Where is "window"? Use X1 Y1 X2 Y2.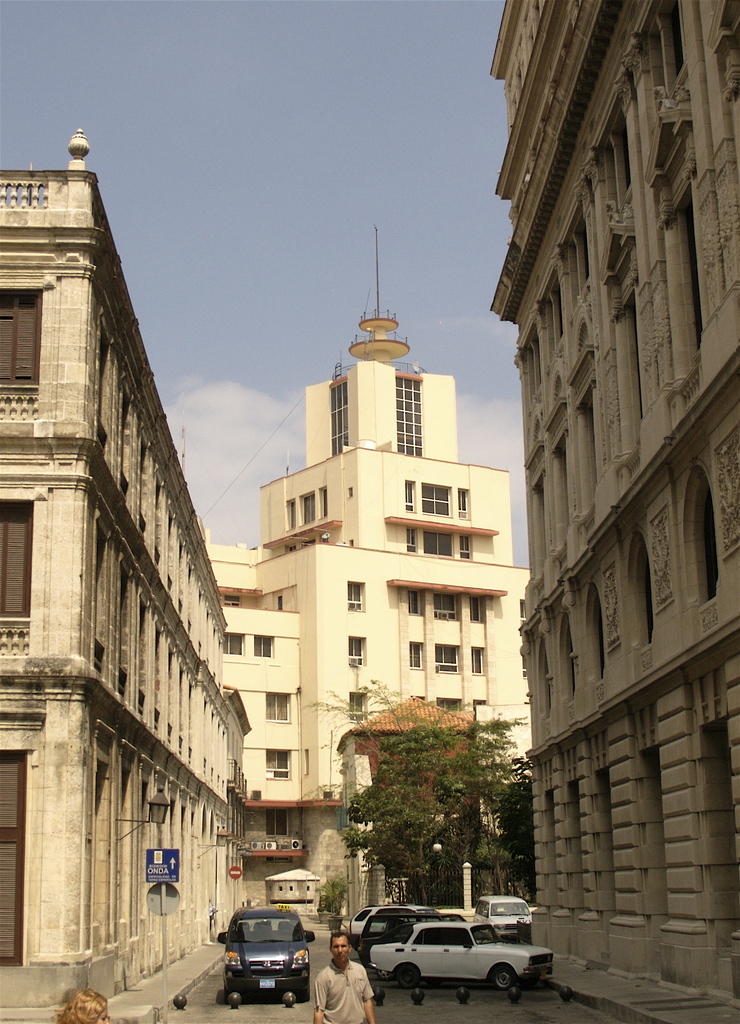
404 585 416 617.
